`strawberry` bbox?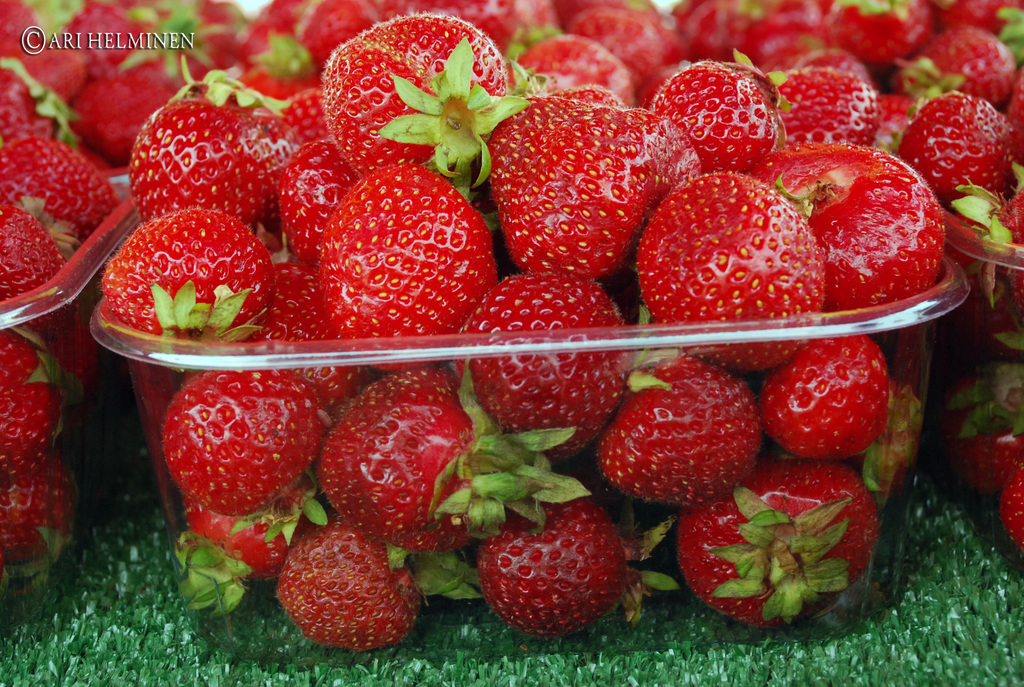
left=772, top=65, right=884, bottom=137
